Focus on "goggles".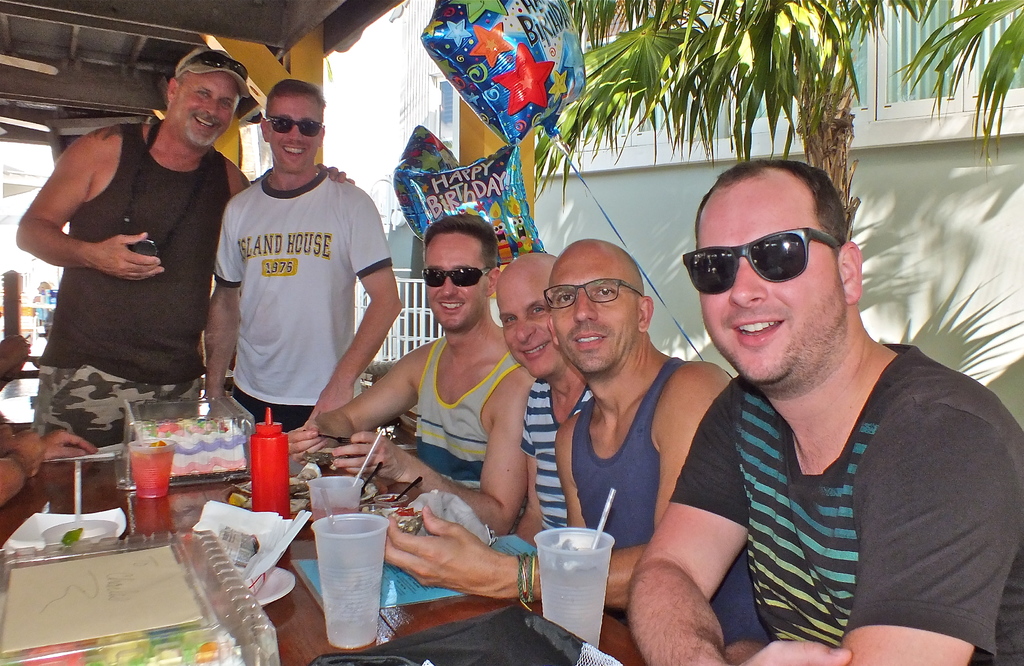
Focused at 420:268:492:288.
